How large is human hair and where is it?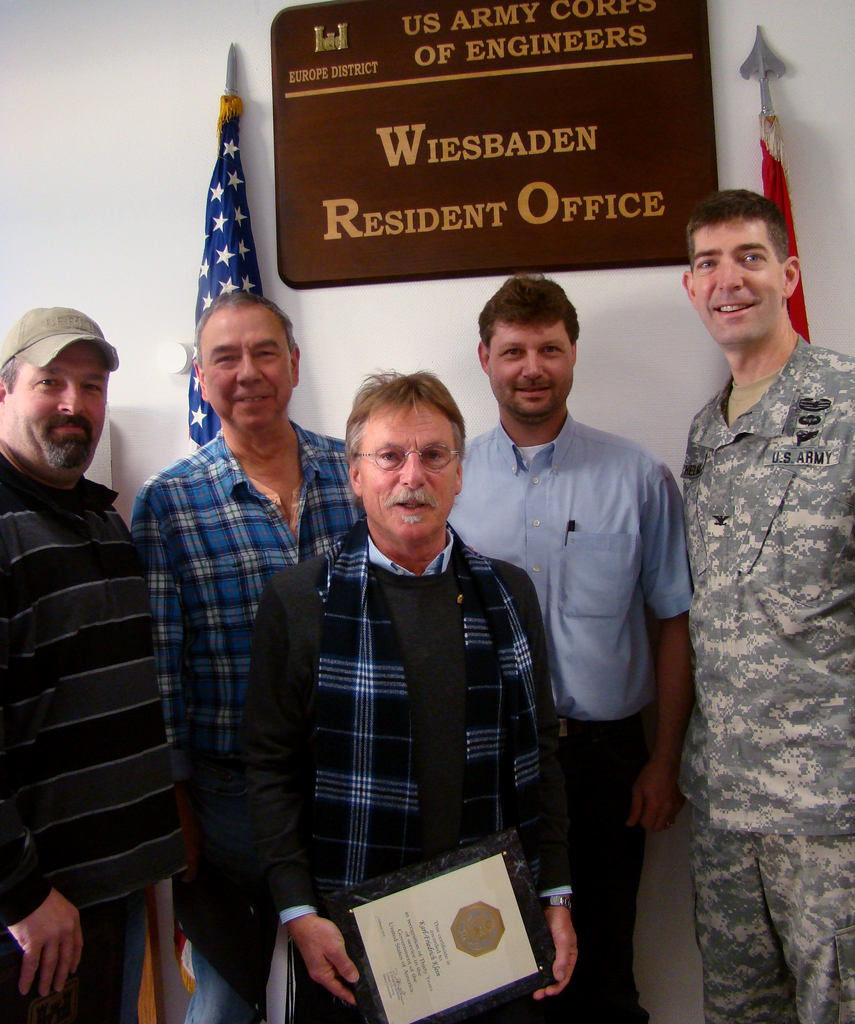
Bounding box: Rect(475, 273, 582, 351).
